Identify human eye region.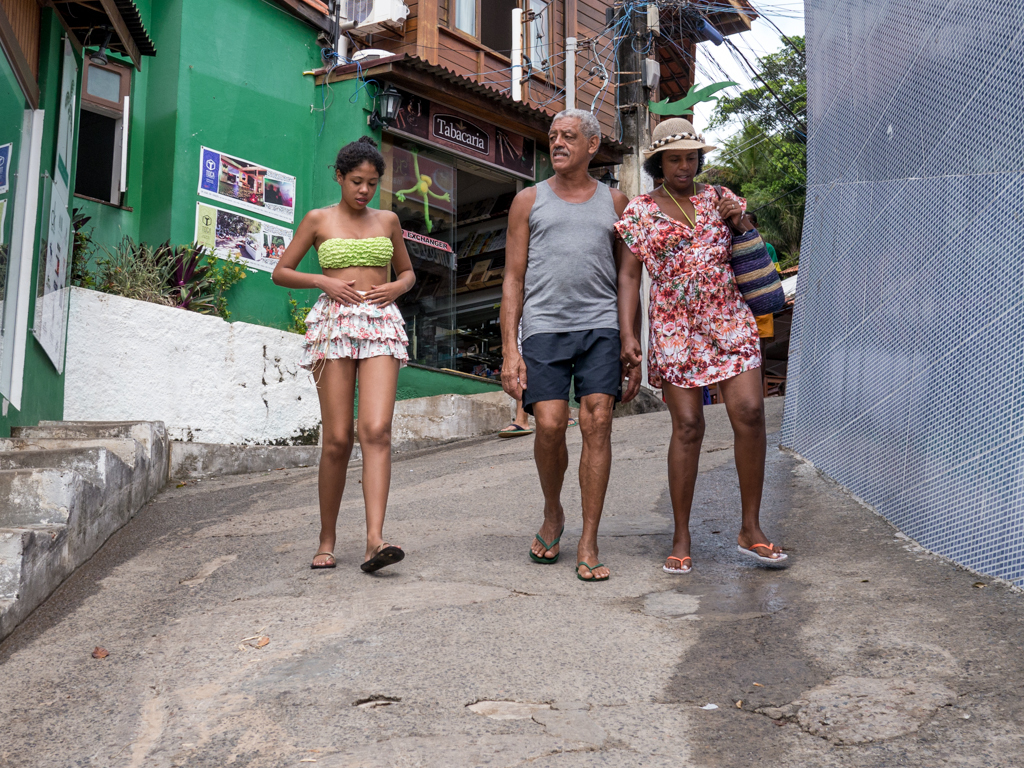
Region: pyautogui.locateOnScreen(569, 136, 570, 137).
